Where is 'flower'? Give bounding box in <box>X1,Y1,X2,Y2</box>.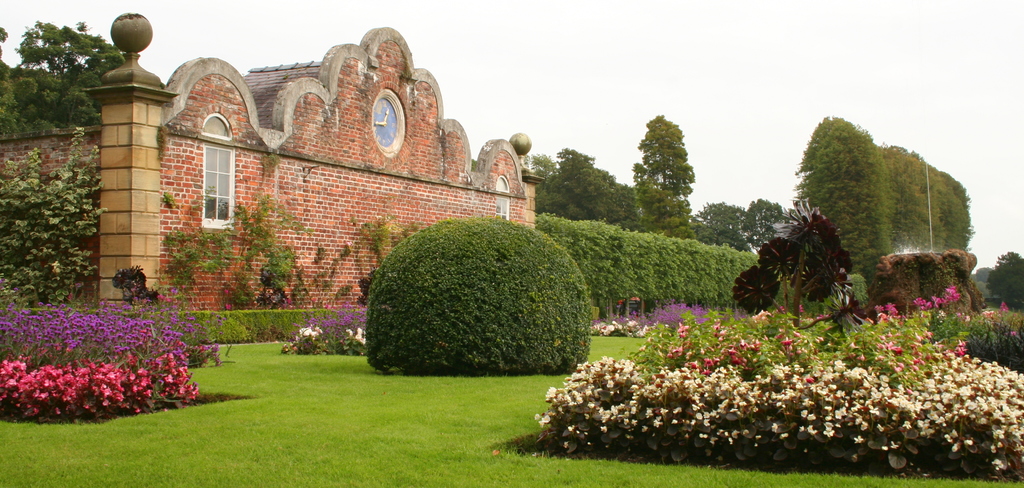
<box>588,318,626,341</box>.
